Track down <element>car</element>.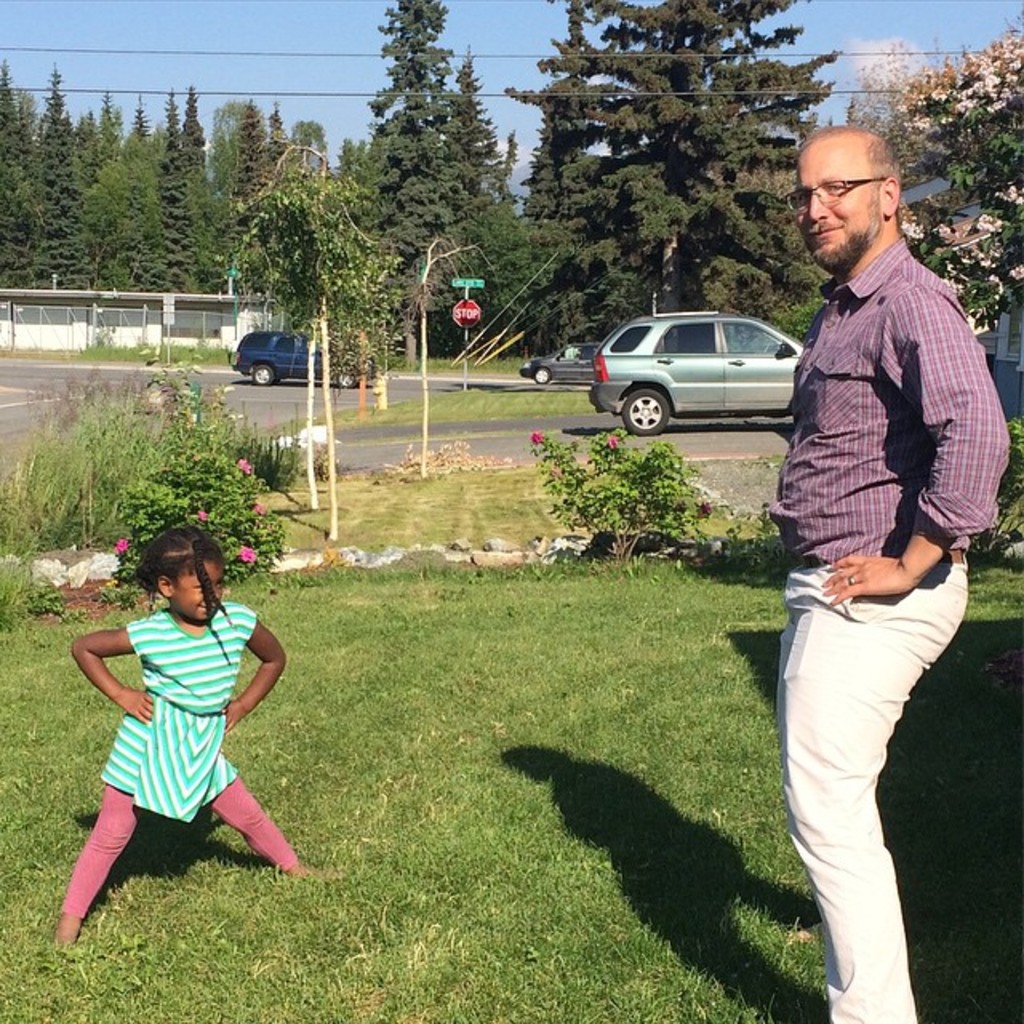
Tracked to 242/330/363/392.
